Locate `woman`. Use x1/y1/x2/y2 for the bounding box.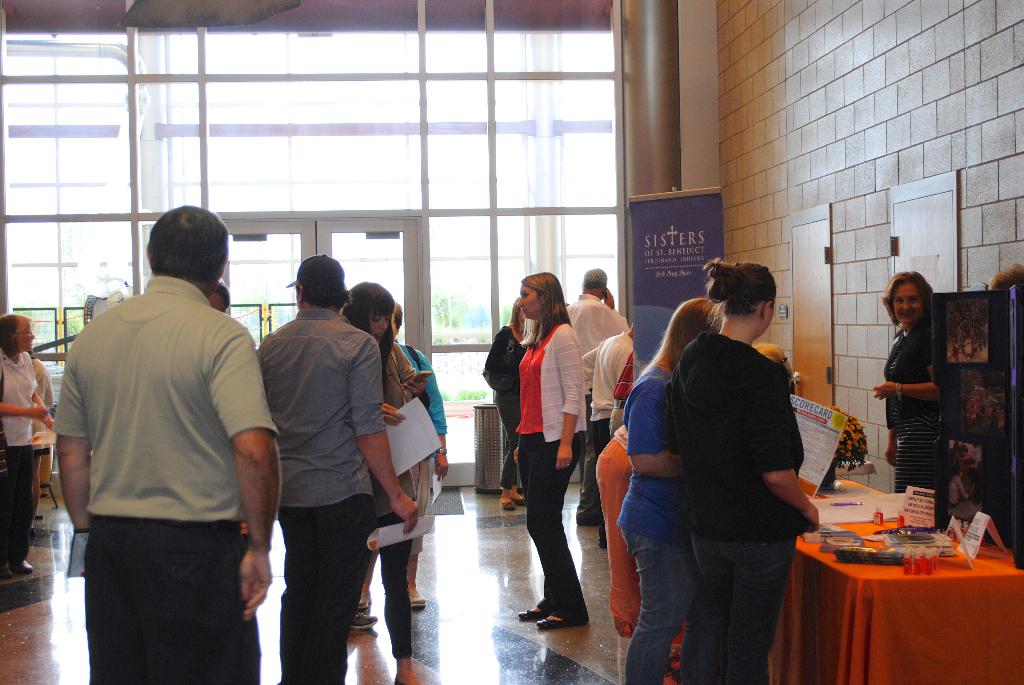
666/257/820/684.
